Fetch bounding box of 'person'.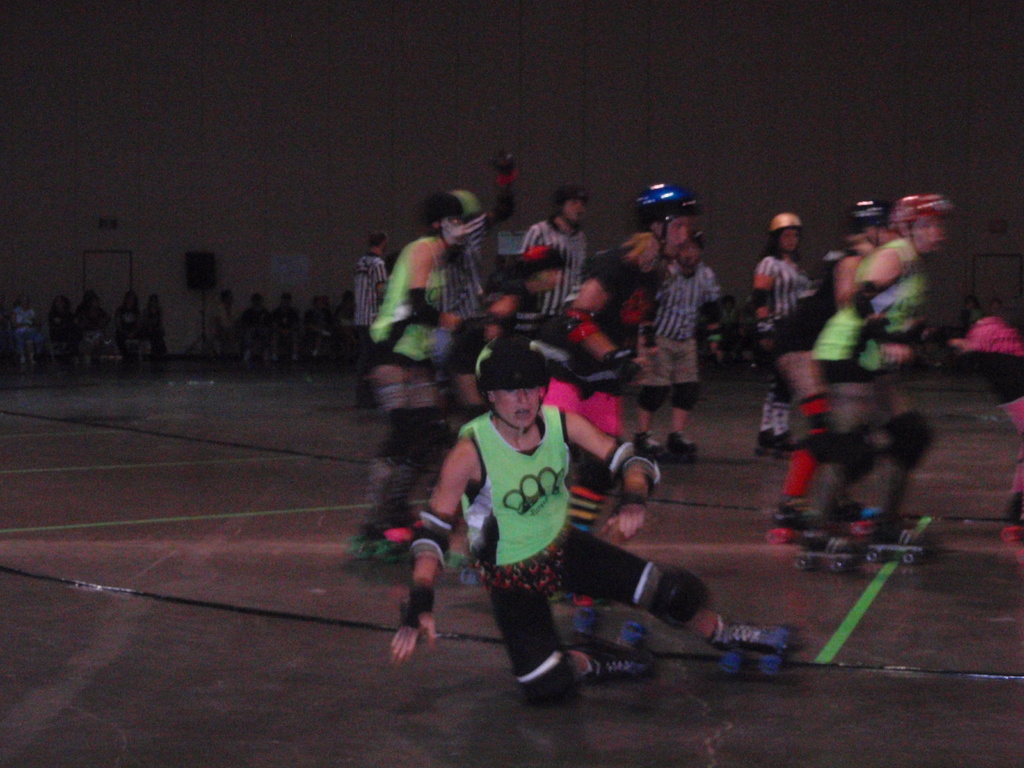
Bbox: [810,195,947,550].
